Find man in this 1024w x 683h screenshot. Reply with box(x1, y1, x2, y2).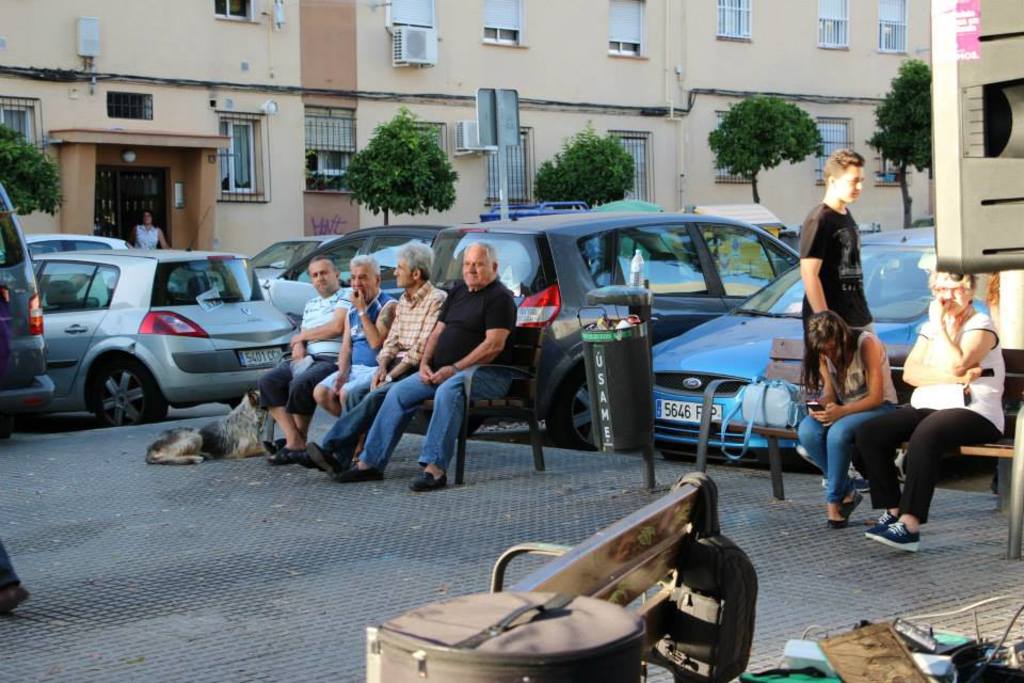
box(258, 248, 359, 464).
